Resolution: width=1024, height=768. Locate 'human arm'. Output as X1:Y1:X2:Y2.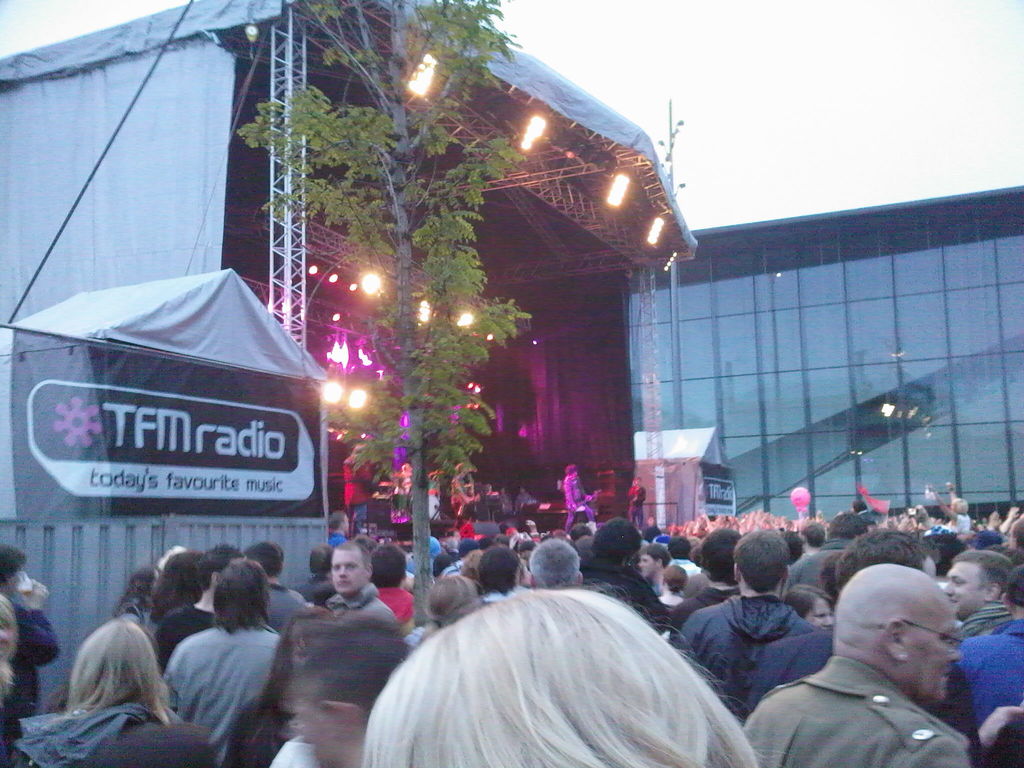
263:732:324:767.
